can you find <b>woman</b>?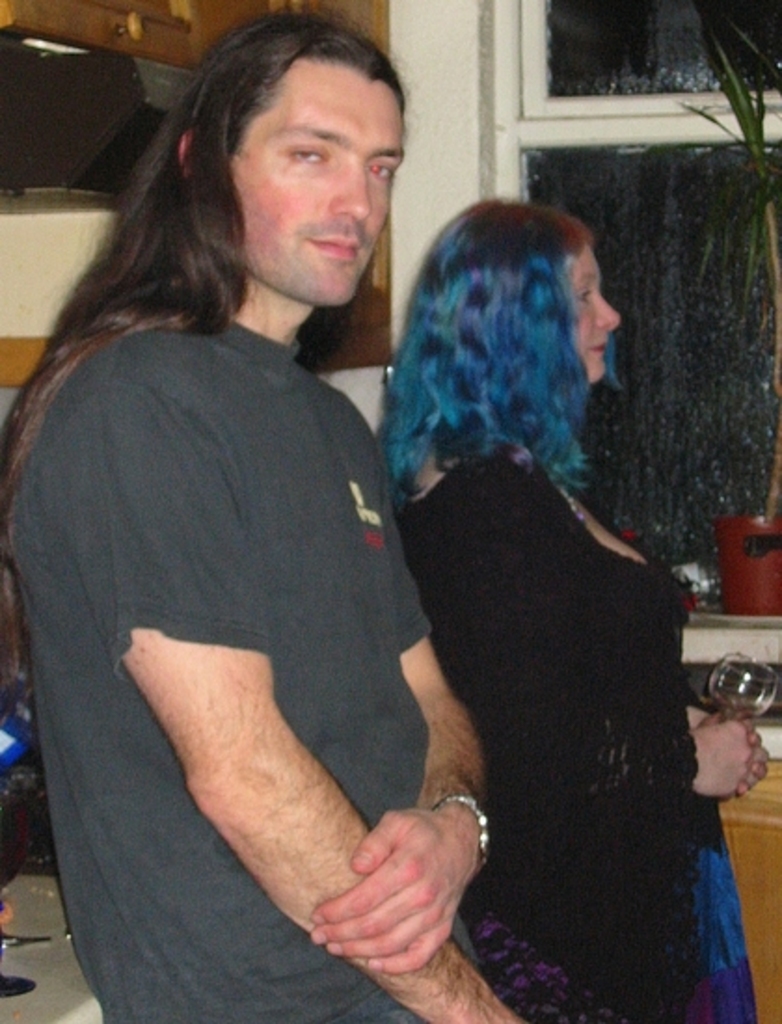
Yes, bounding box: locate(398, 203, 765, 1022).
